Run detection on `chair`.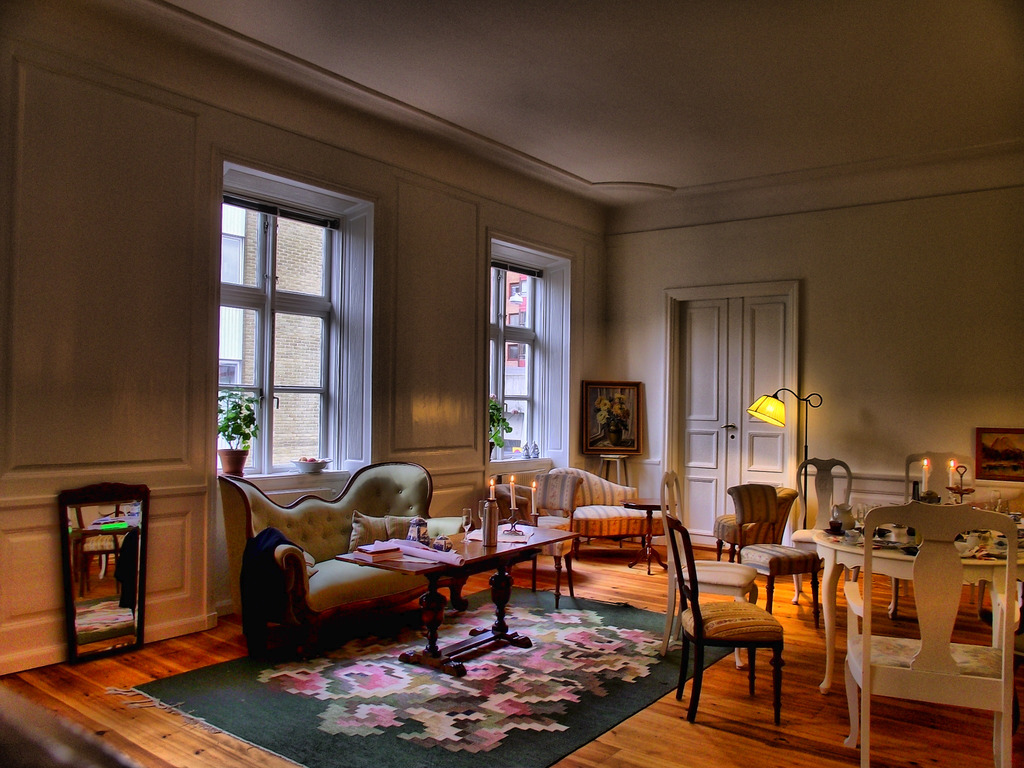
Result: 789 460 863 610.
